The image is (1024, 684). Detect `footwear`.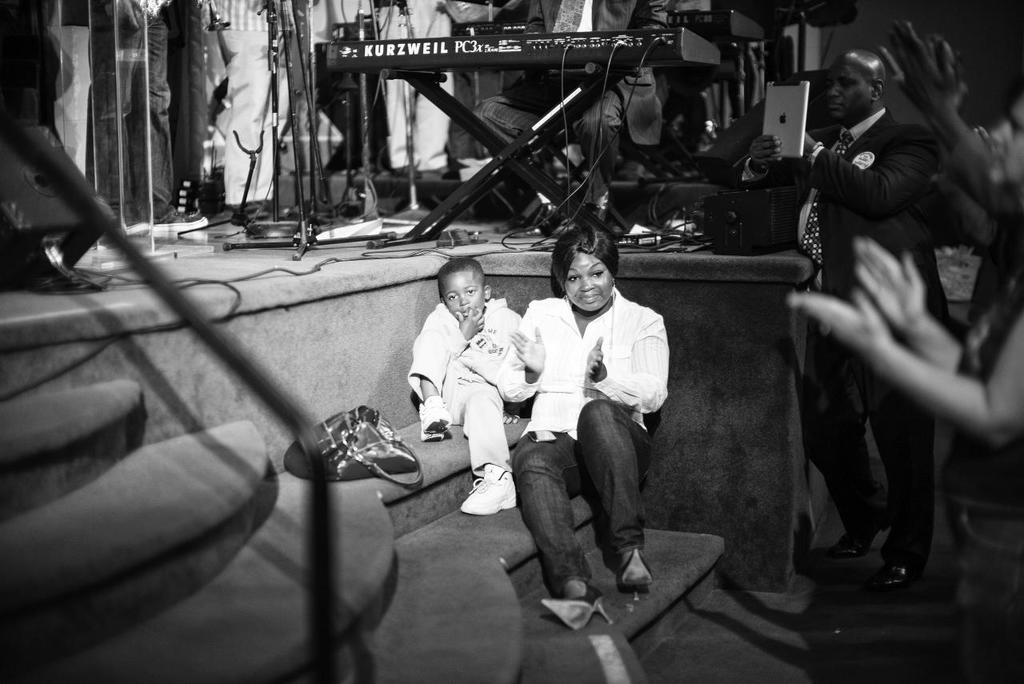
Detection: box=[460, 458, 514, 522].
